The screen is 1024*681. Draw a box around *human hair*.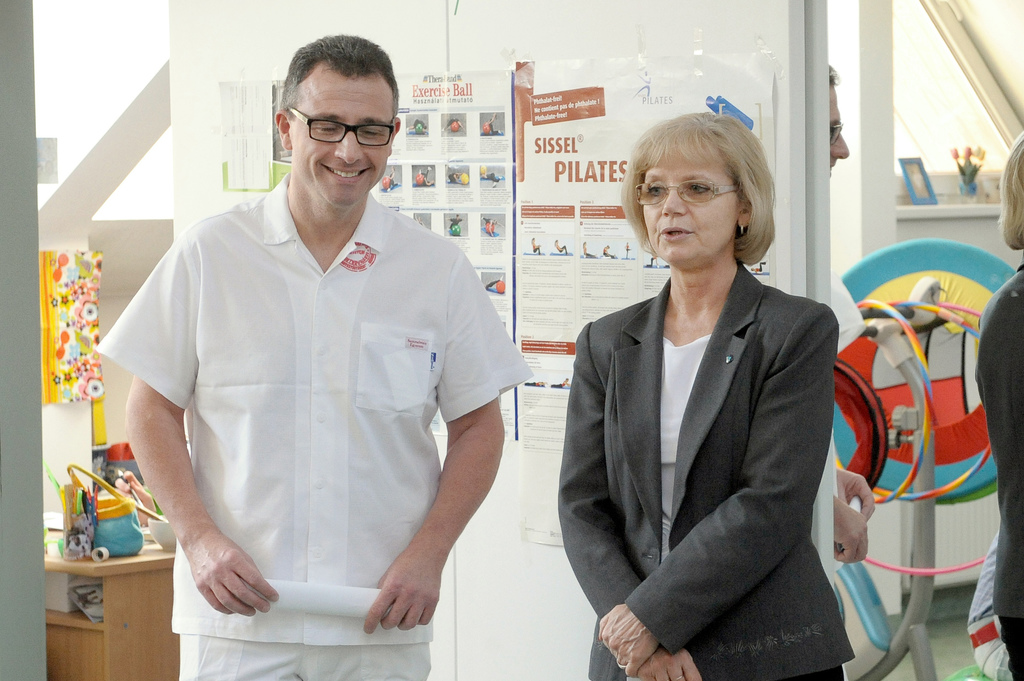
detection(639, 109, 781, 253).
